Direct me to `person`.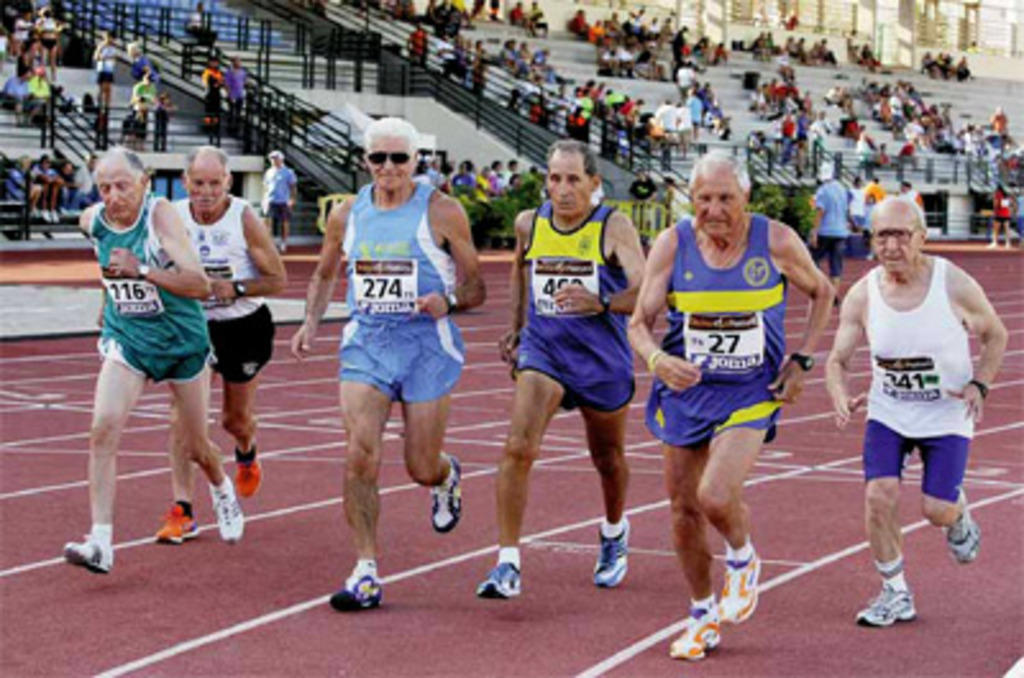
Direction: 192, 51, 223, 97.
